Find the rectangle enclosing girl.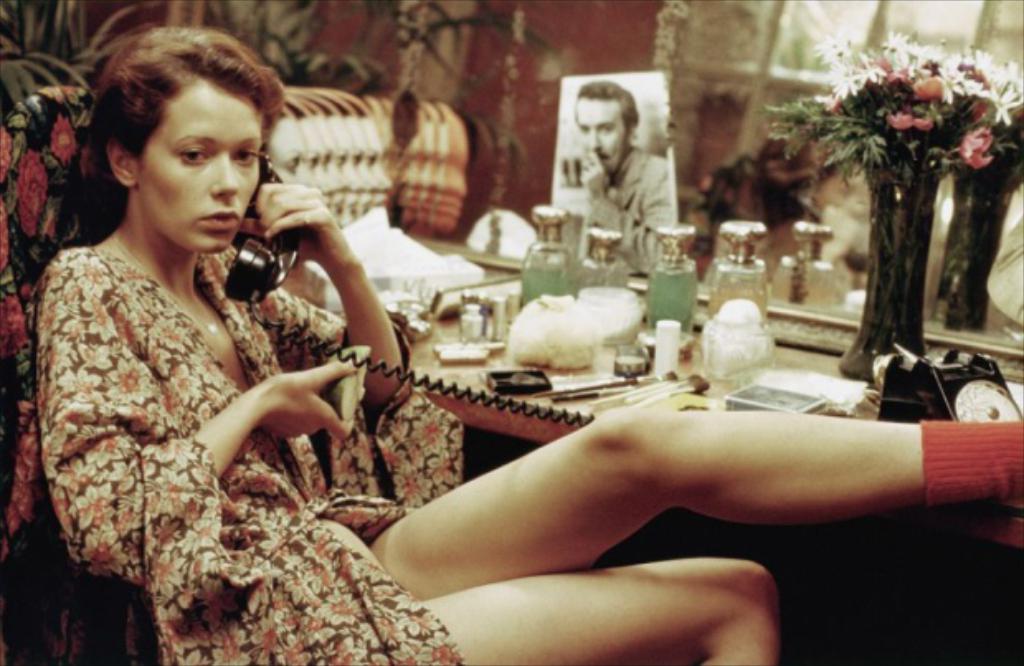
region(45, 28, 1019, 664).
